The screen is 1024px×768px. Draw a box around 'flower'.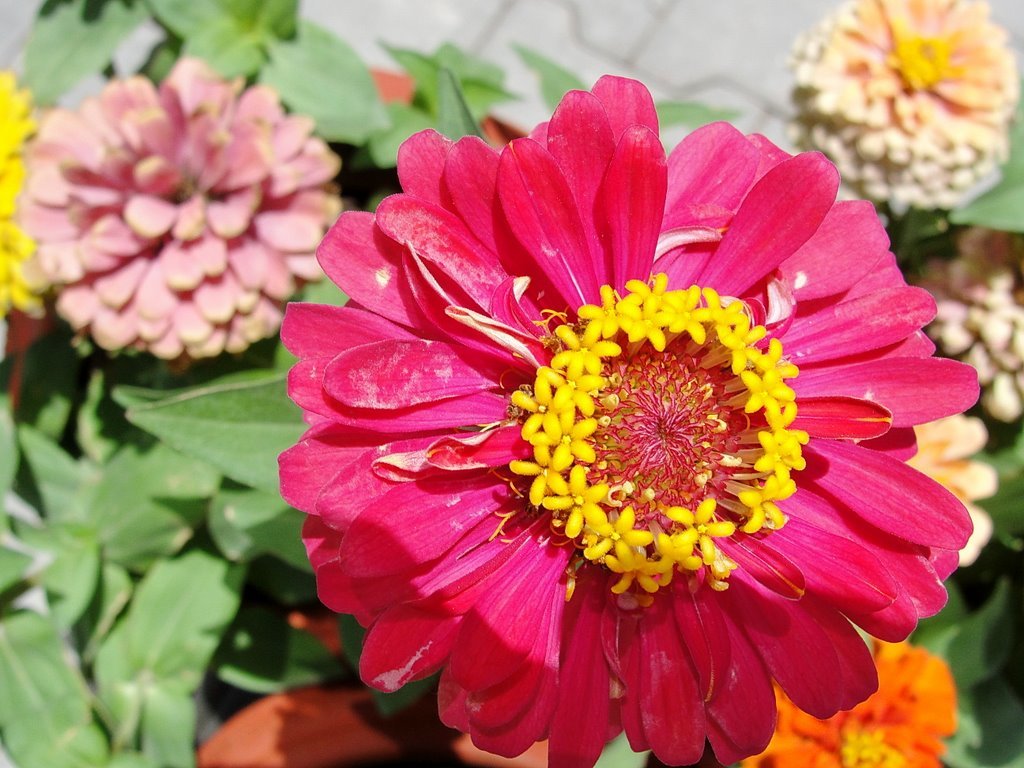
267, 91, 960, 759.
